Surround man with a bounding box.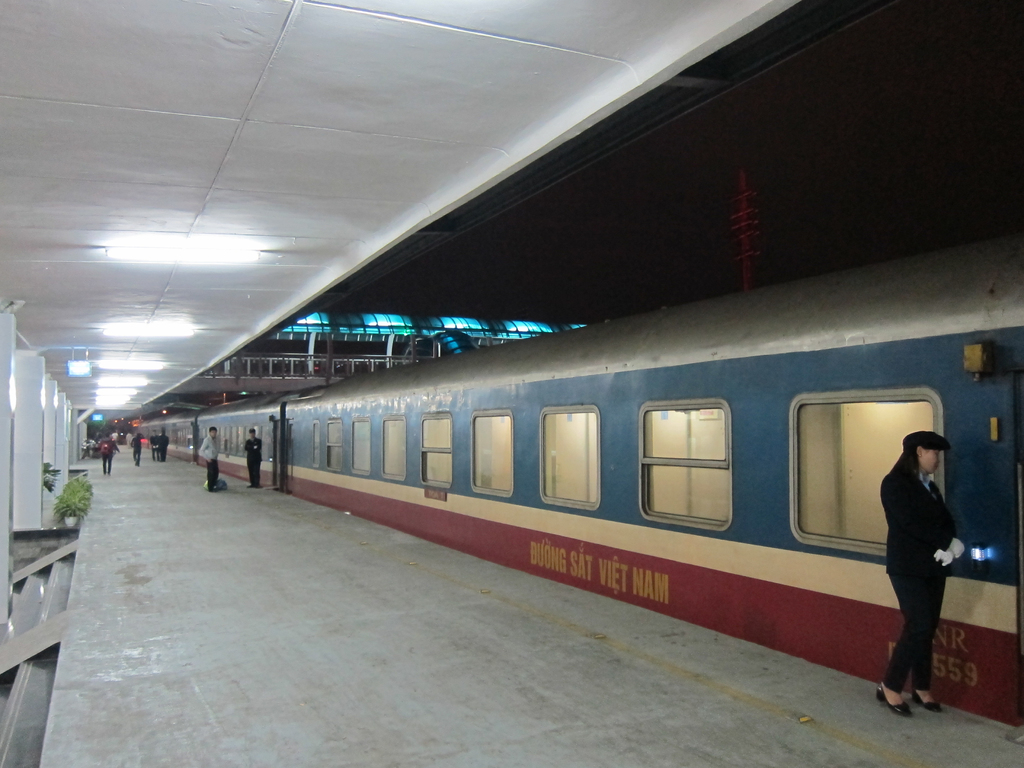
locate(243, 428, 263, 488).
